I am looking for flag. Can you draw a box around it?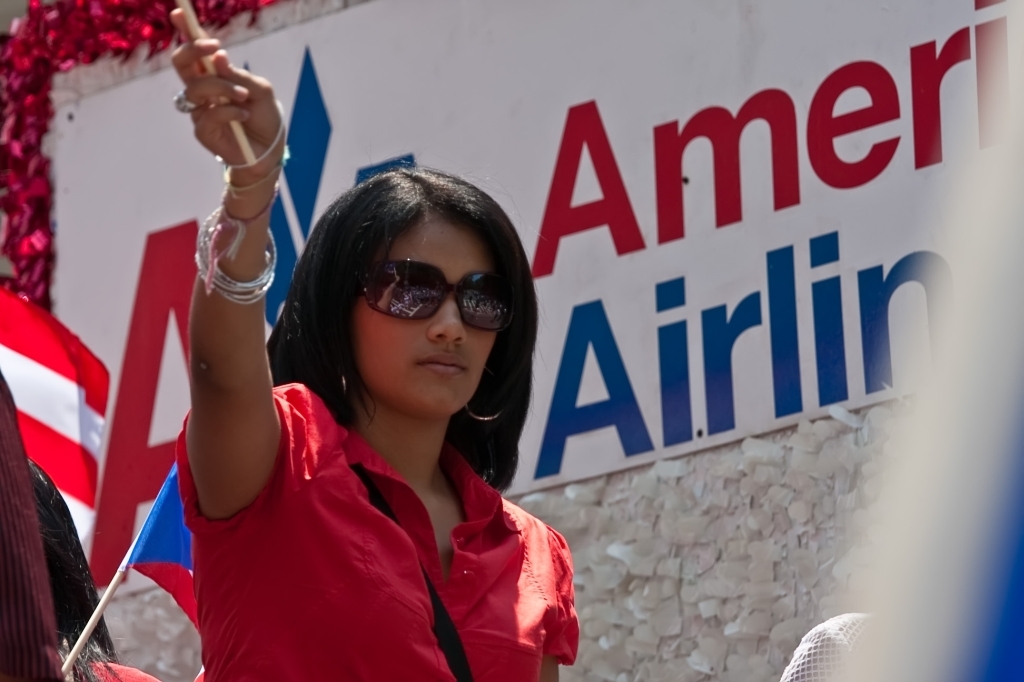
Sure, the bounding box is (2, 278, 105, 558).
